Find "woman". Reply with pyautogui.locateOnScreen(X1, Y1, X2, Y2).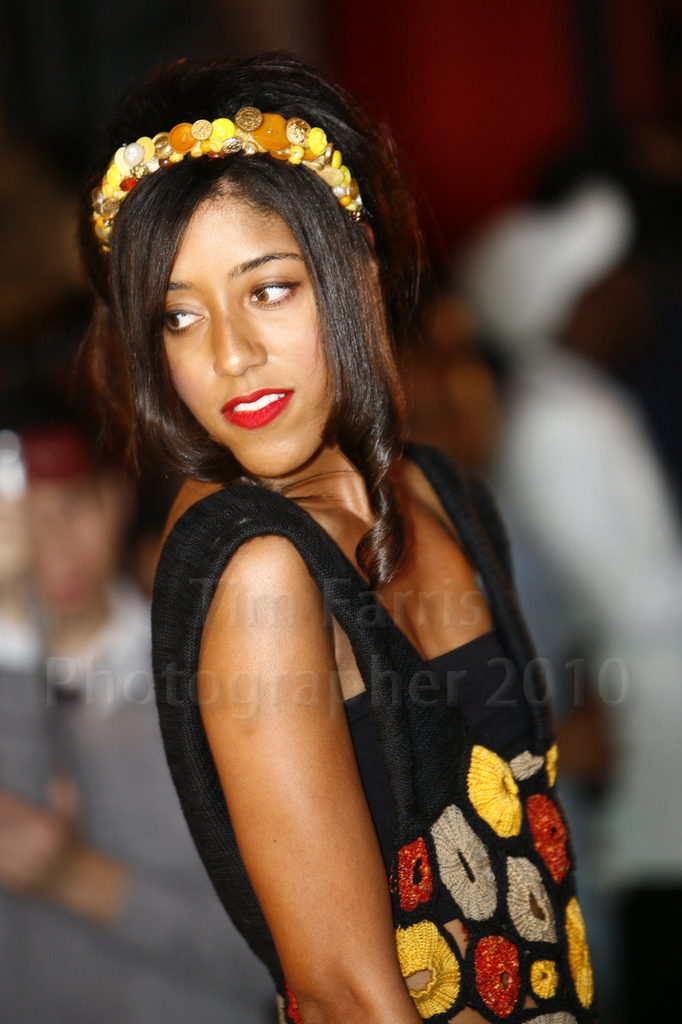
pyautogui.locateOnScreen(74, 67, 612, 1023).
